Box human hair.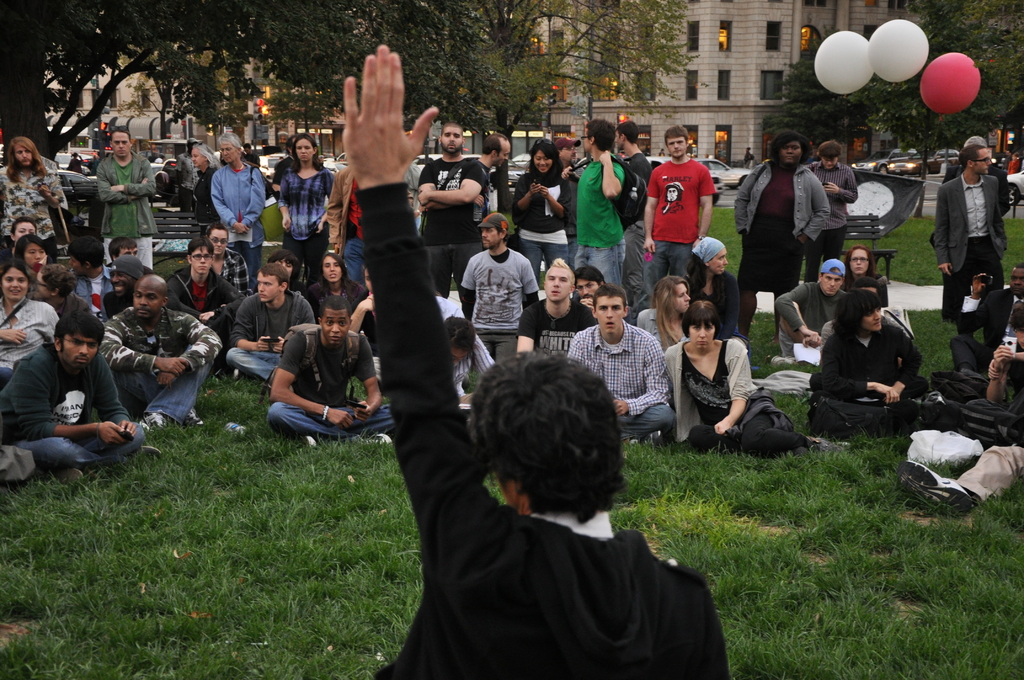
x1=583 y1=119 x2=616 y2=150.
